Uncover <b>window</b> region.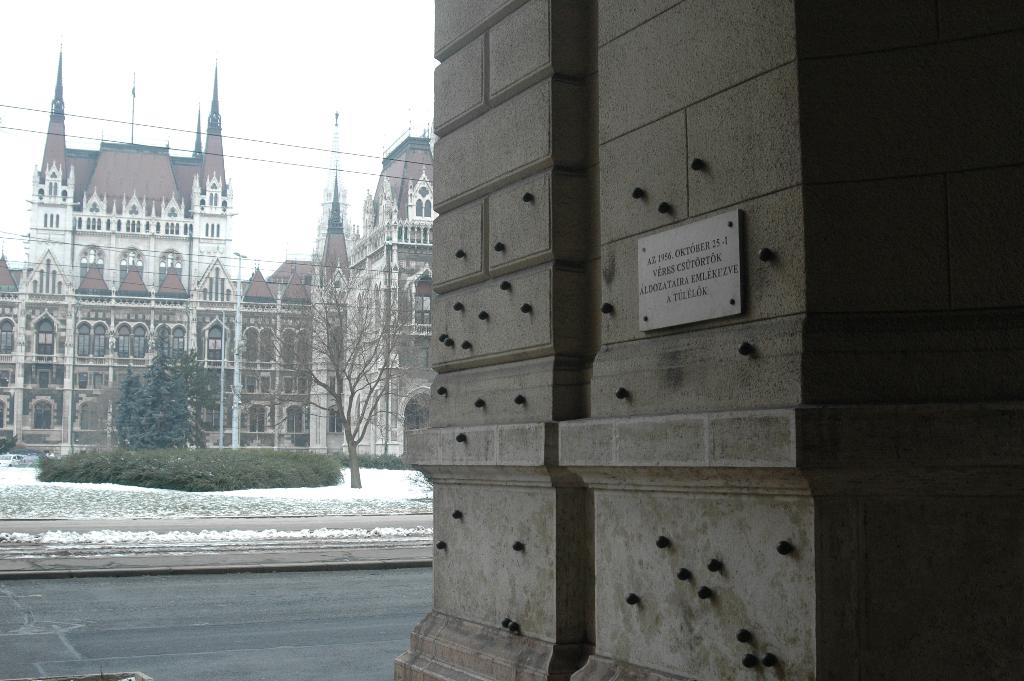
Uncovered: 411,185,436,221.
